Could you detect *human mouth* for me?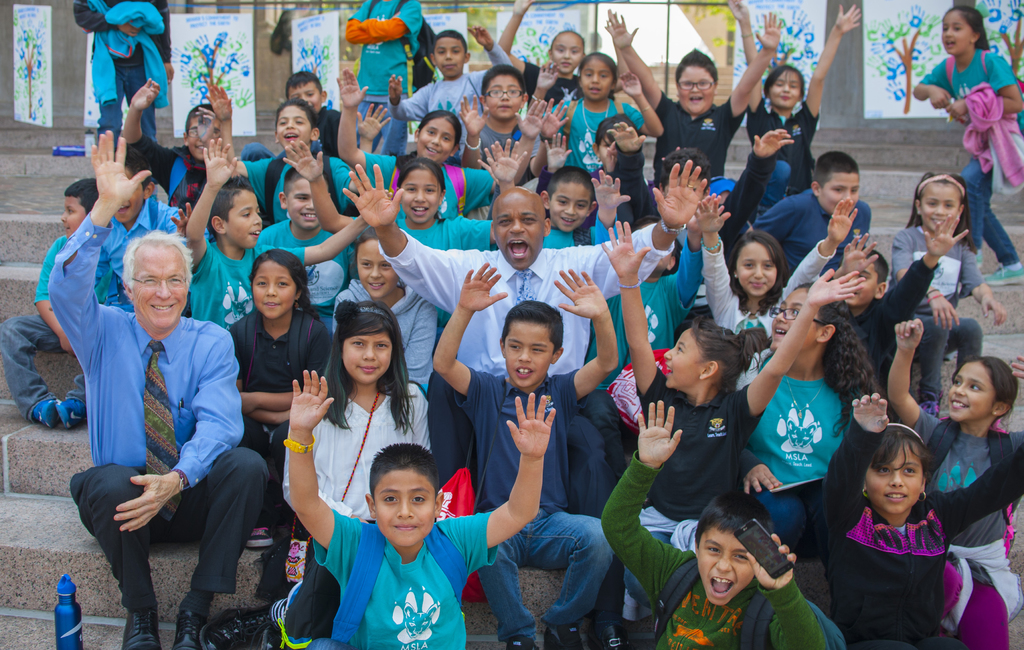
Detection result: 885, 493, 908, 503.
